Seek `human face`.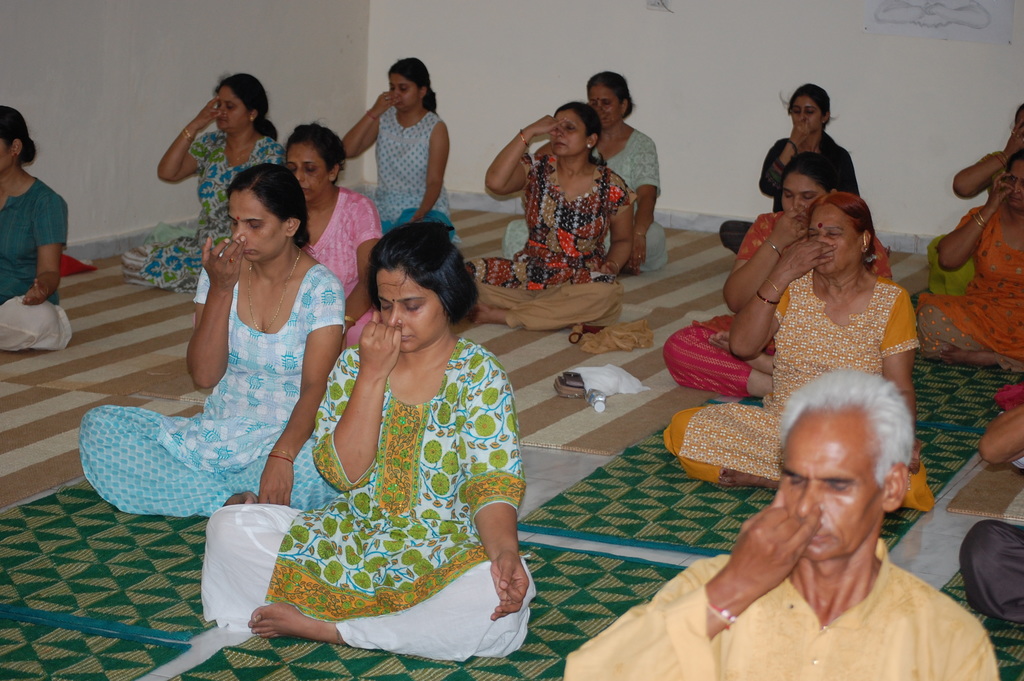
left=789, top=96, right=823, bottom=133.
